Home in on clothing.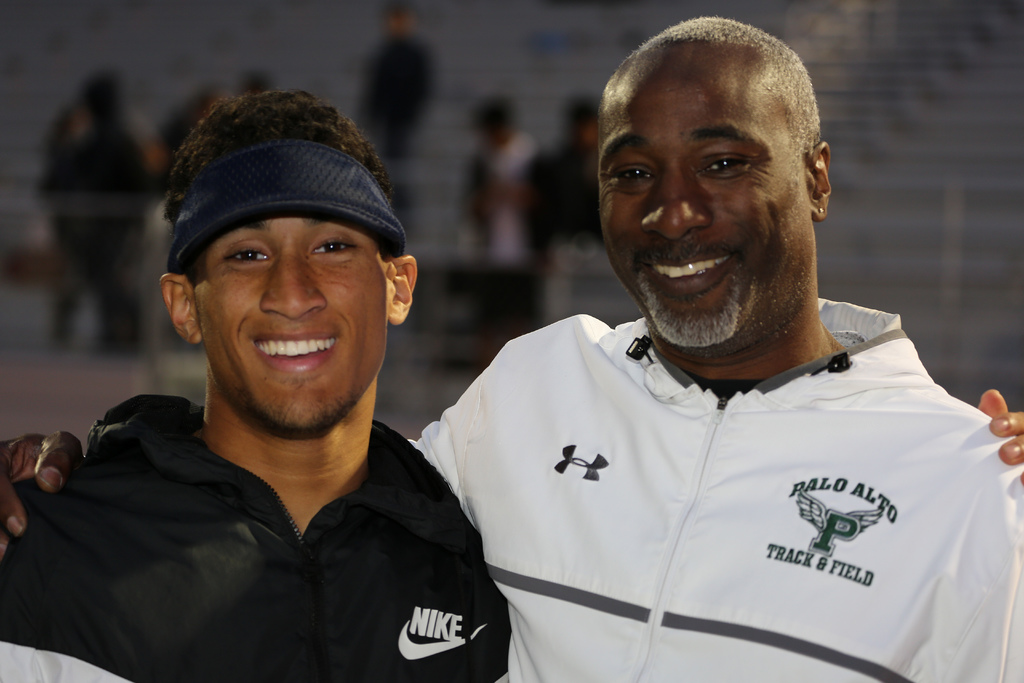
Homed in at locate(525, 142, 607, 331).
